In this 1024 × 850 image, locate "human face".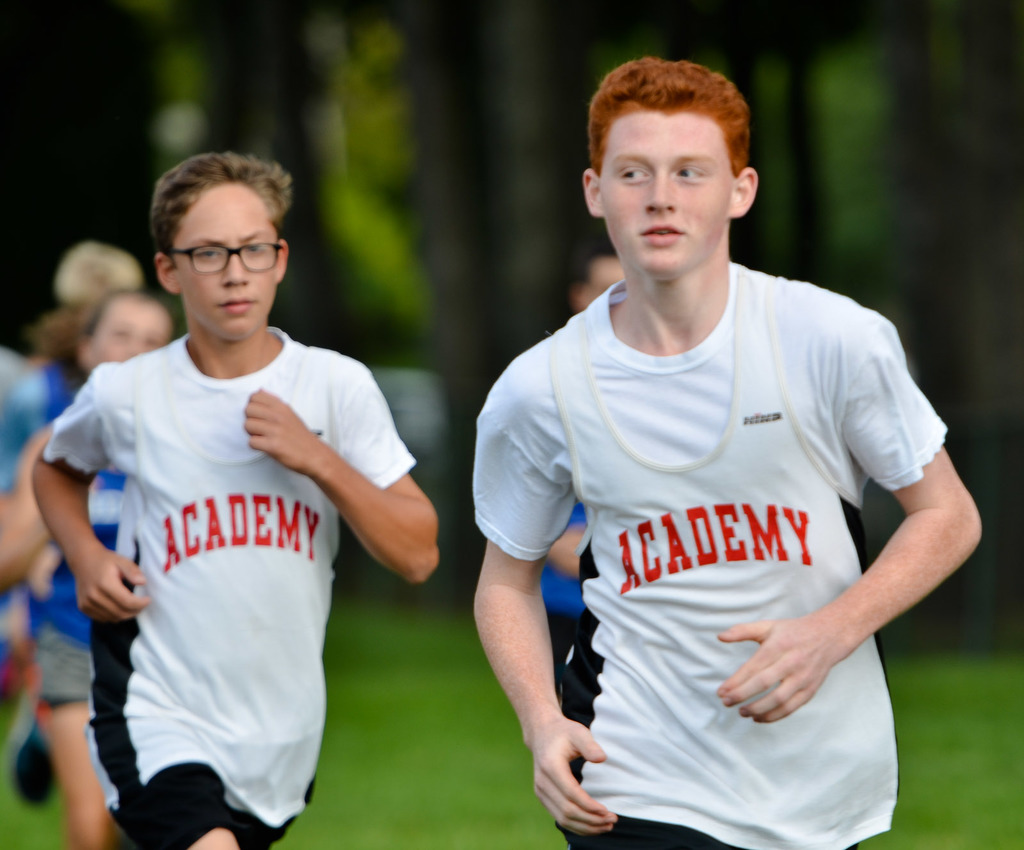
Bounding box: (172, 184, 275, 346).
